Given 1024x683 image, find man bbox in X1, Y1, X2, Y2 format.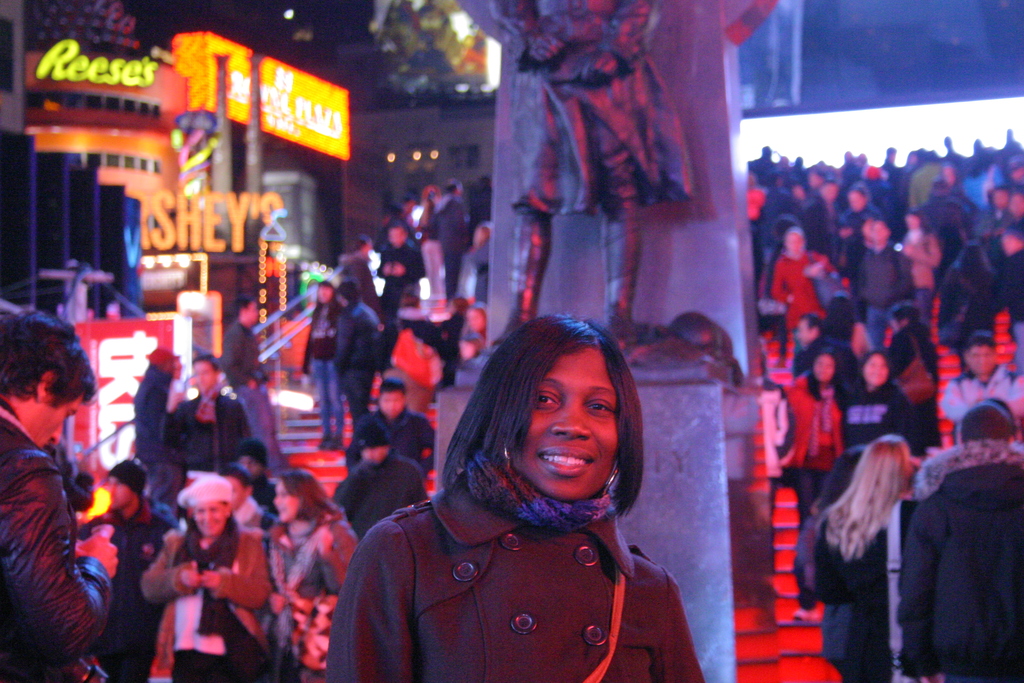
164, 353, 259, 484.
